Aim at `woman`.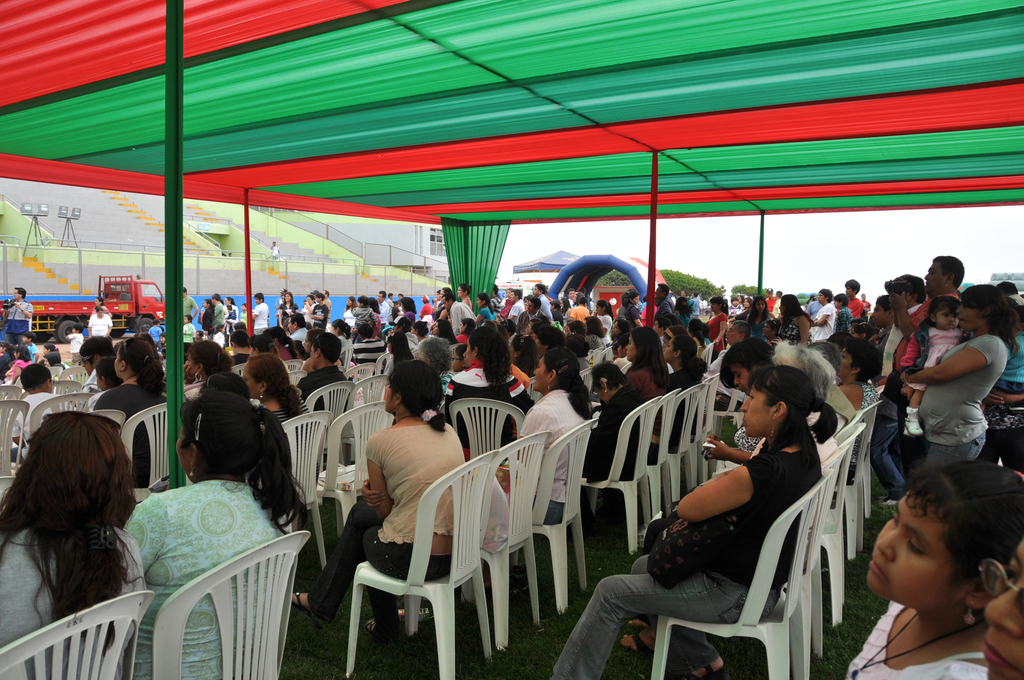
Aimed at bbox=(218, 292, 237, 347).
